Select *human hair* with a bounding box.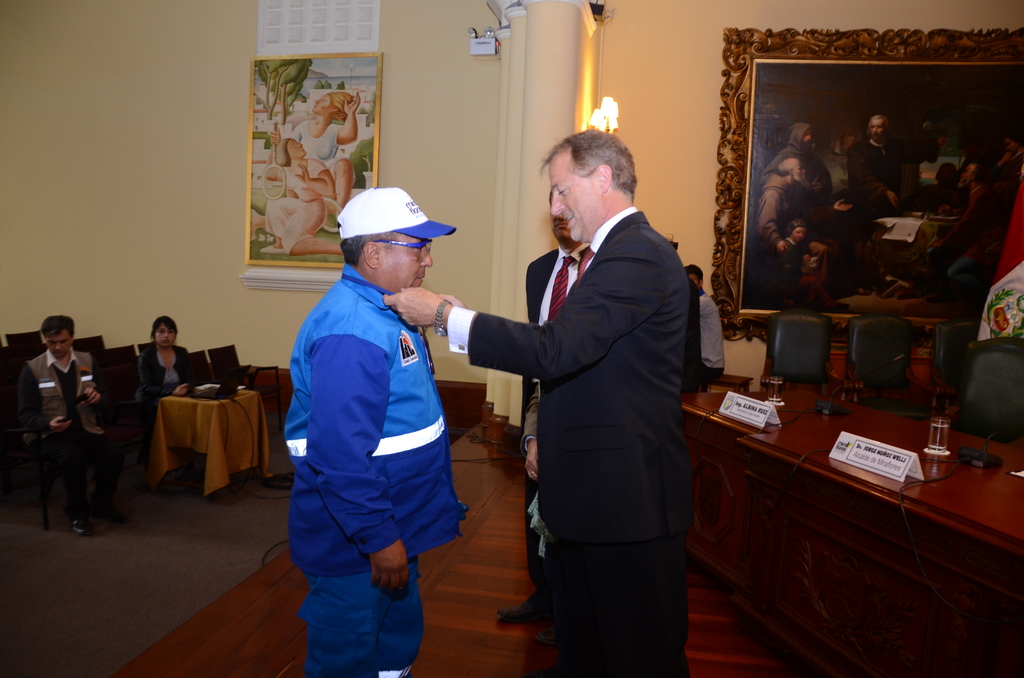
box=[148, 314, 180, 346].
